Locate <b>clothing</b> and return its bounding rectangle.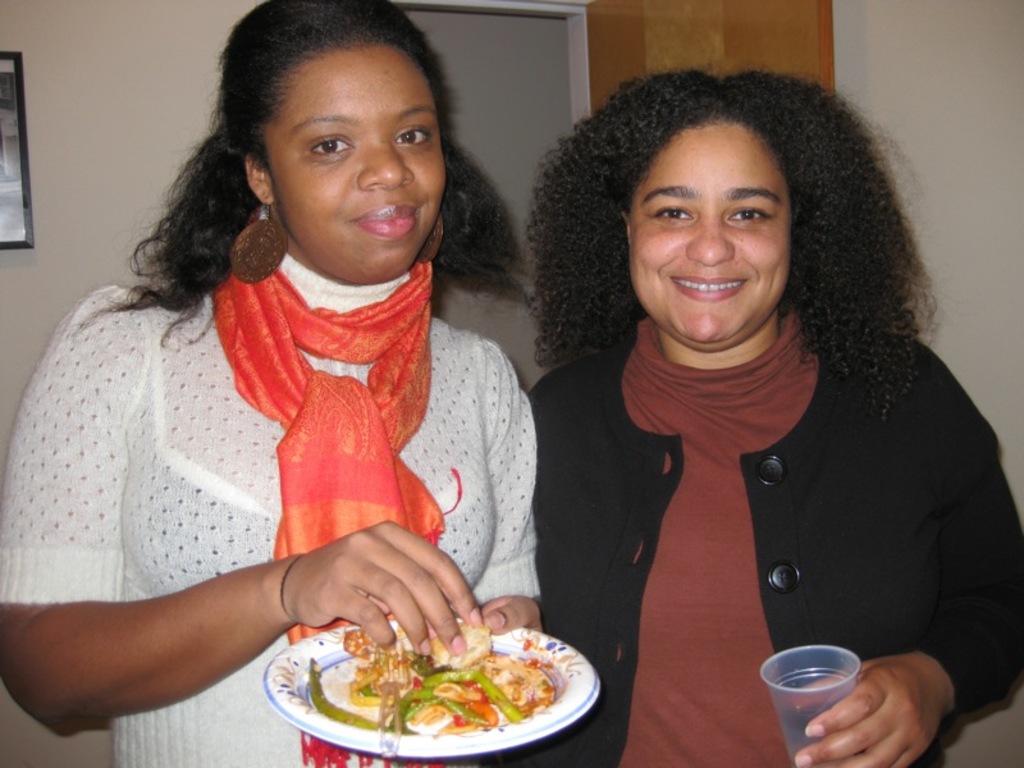
(x1=527, y1=315, x2=1021, y2=765).
